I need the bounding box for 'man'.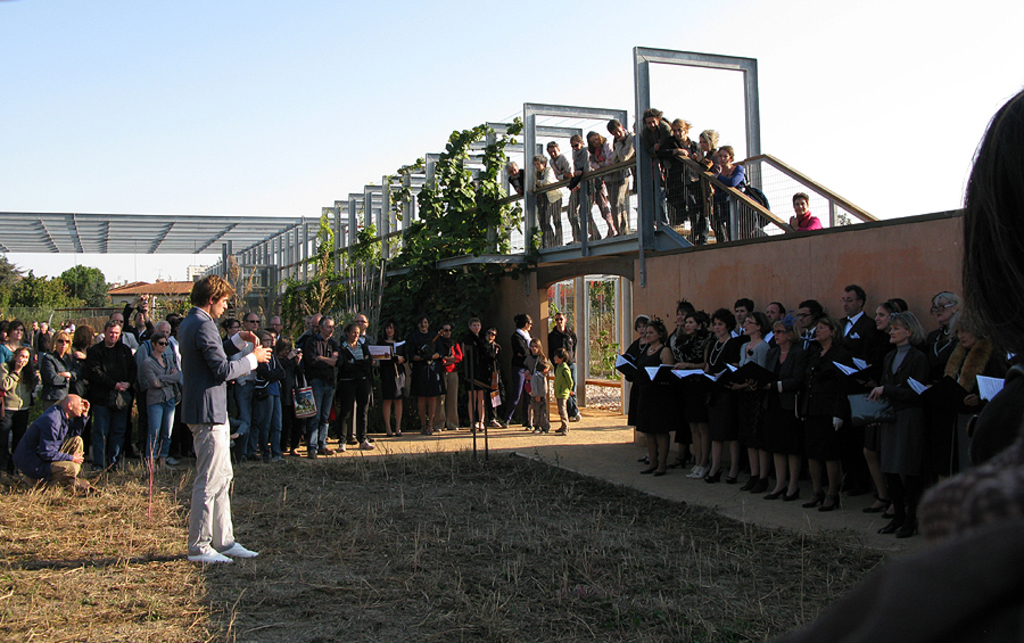
Here it is: (303, 313, 313, 332).
